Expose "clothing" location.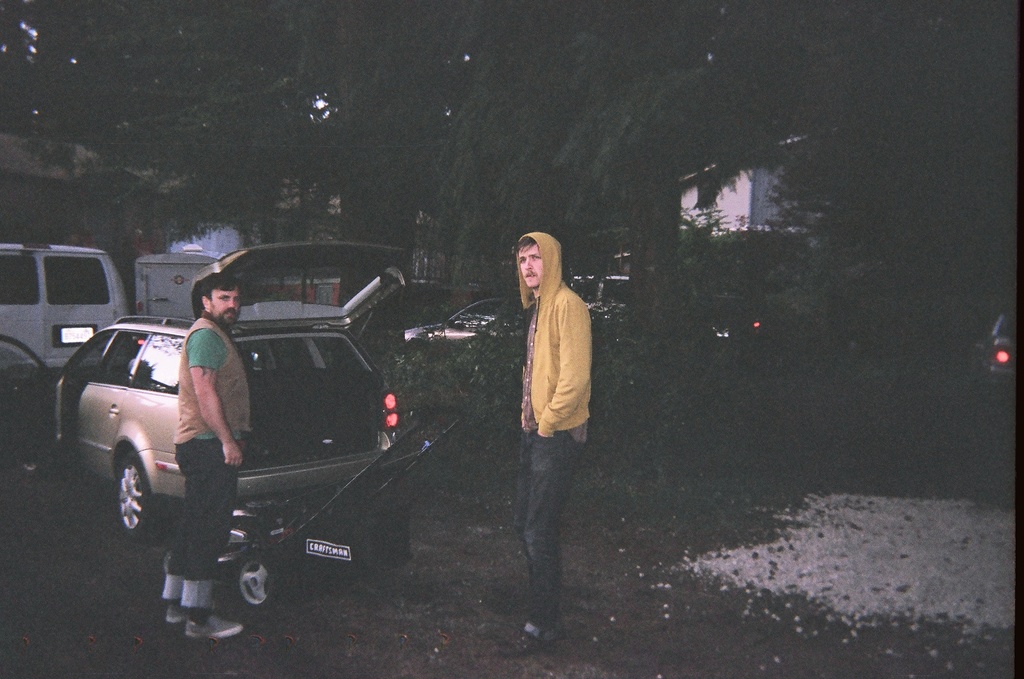
Exposed at left=494, top=194, right=612, bottom=579.
